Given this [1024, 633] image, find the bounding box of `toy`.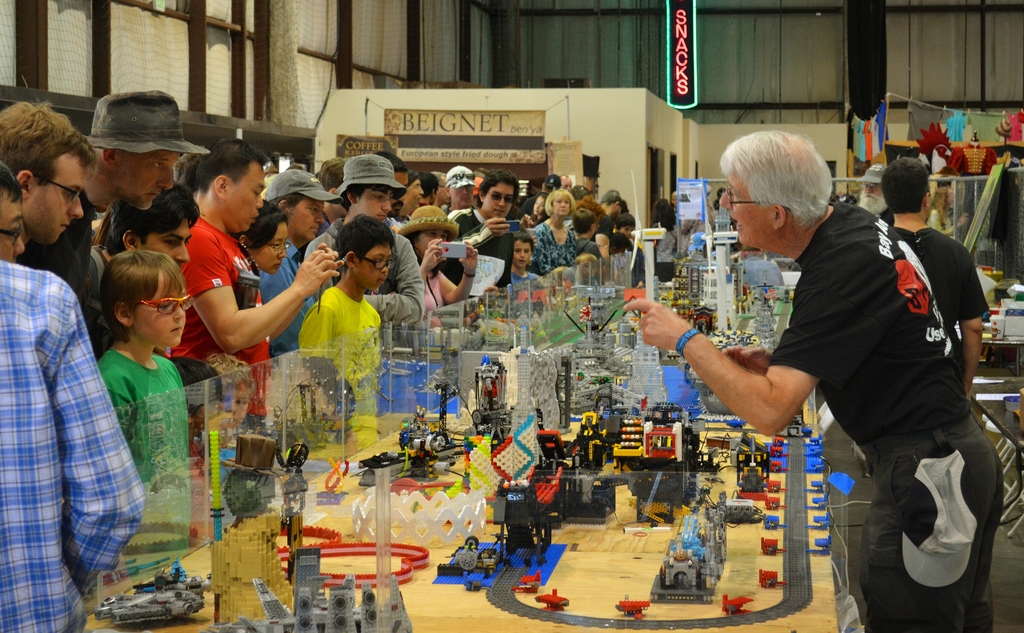
rect(351, 419, 453, 491).
